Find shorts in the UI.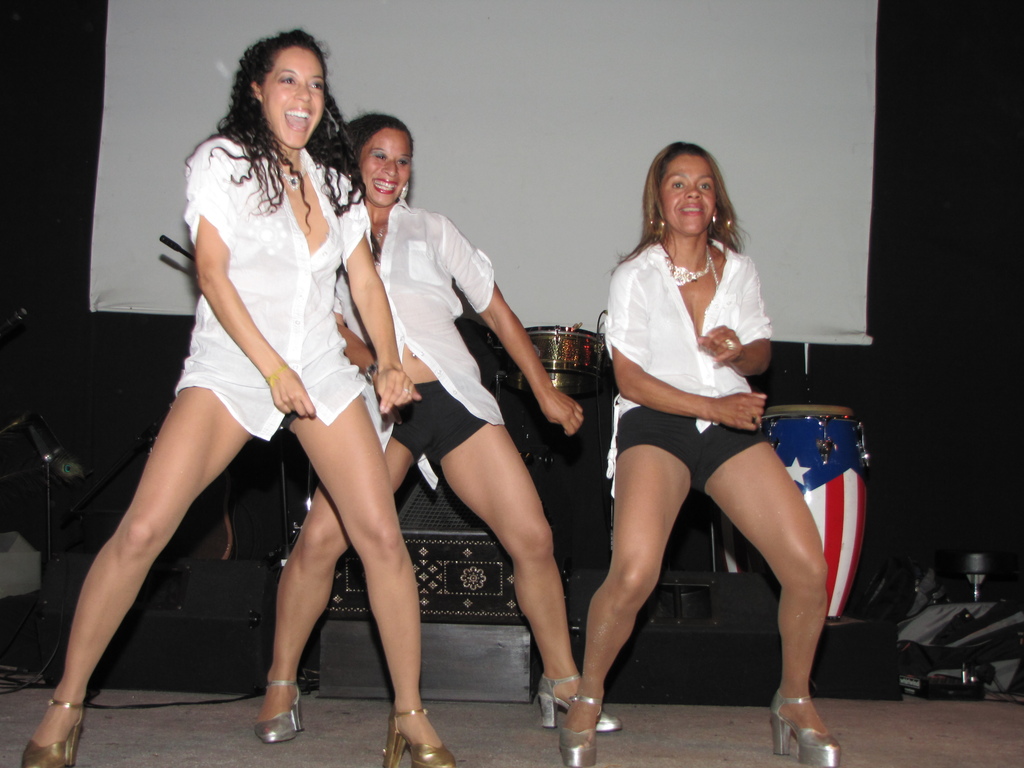
UI element at <box>267,404,318,438</box>.
